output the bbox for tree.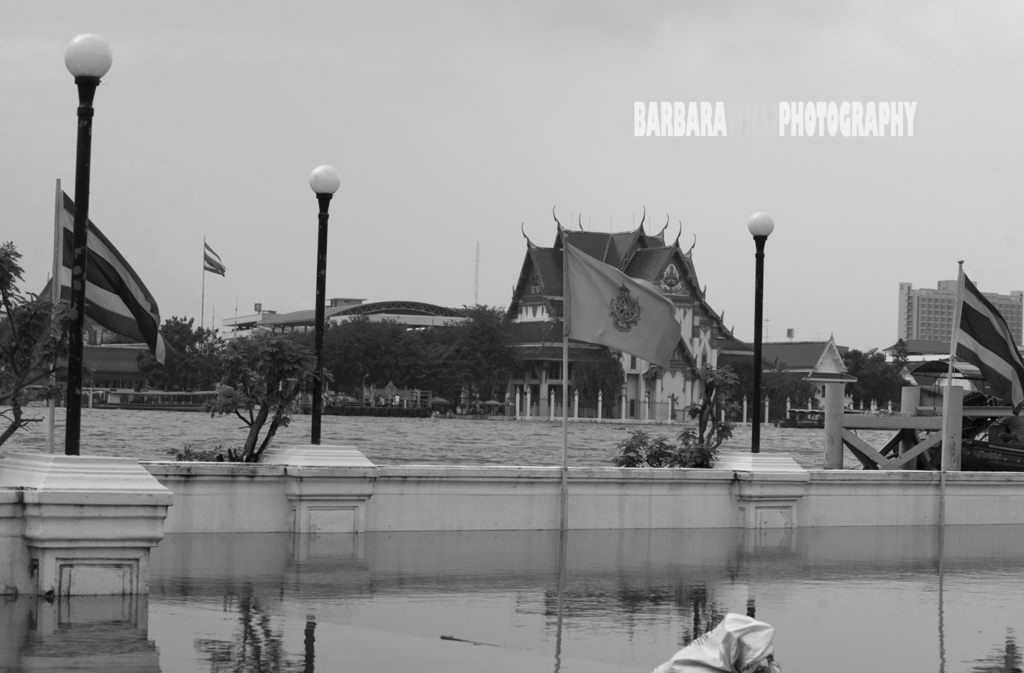
770:362:820:406.
